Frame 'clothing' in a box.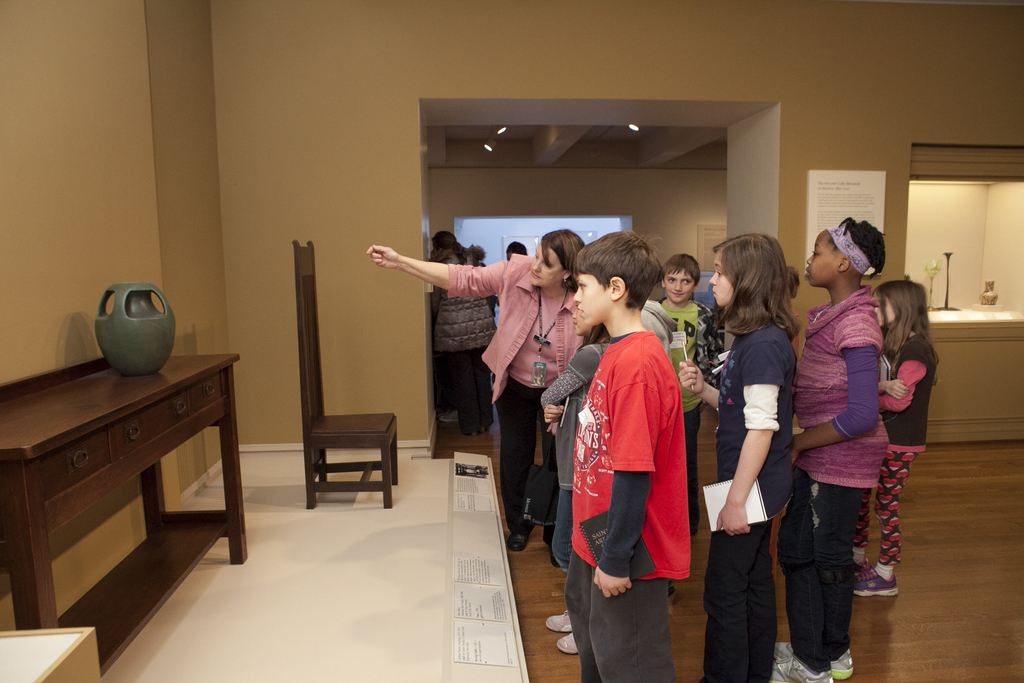
crop(449, 255, 584, 538).
